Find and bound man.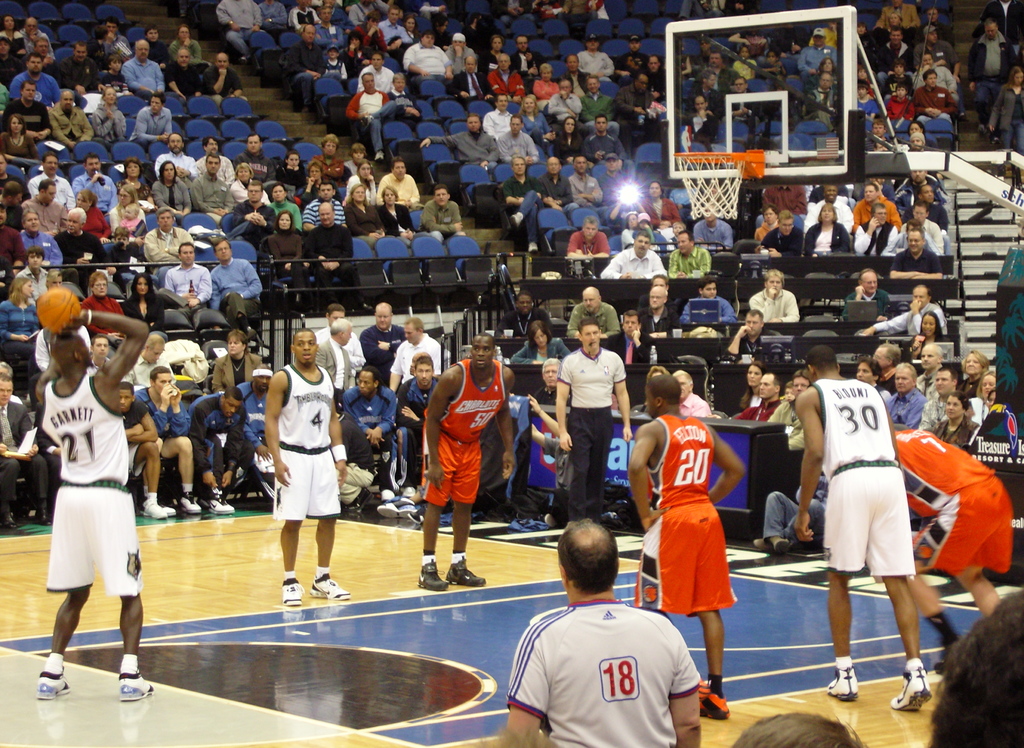
Bound: 904:199:943:250.
